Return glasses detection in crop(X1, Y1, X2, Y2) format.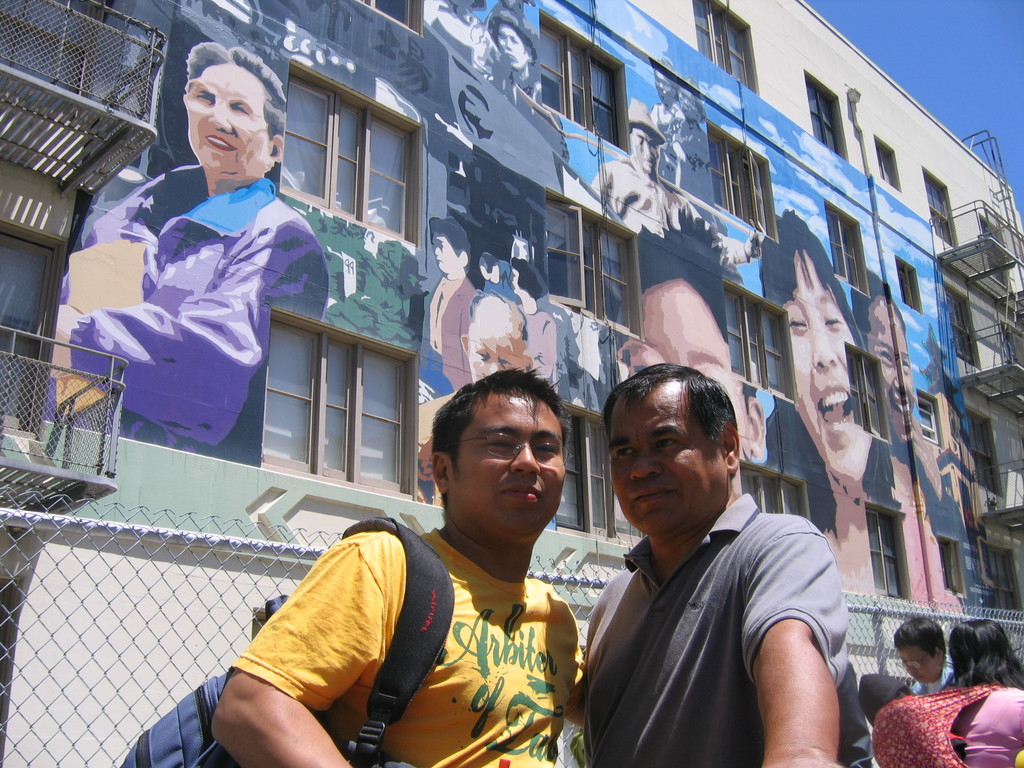
crop(894, 651, 936, 669).
